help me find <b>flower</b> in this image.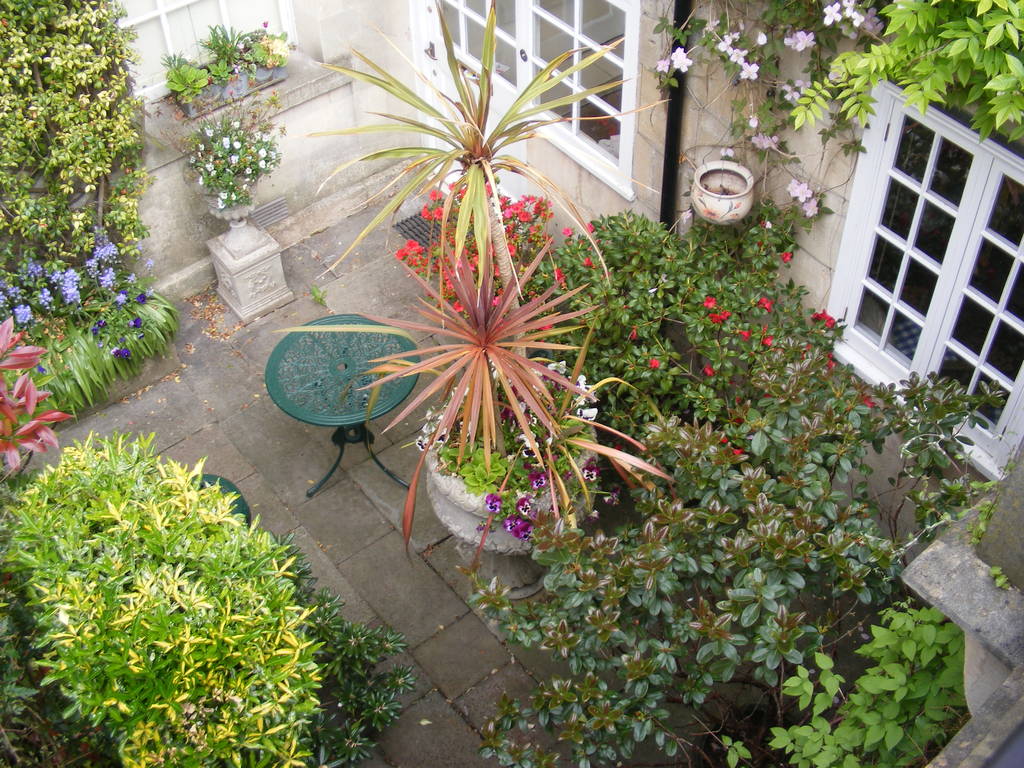
Found it: <box>527,470,546,483</box>.
